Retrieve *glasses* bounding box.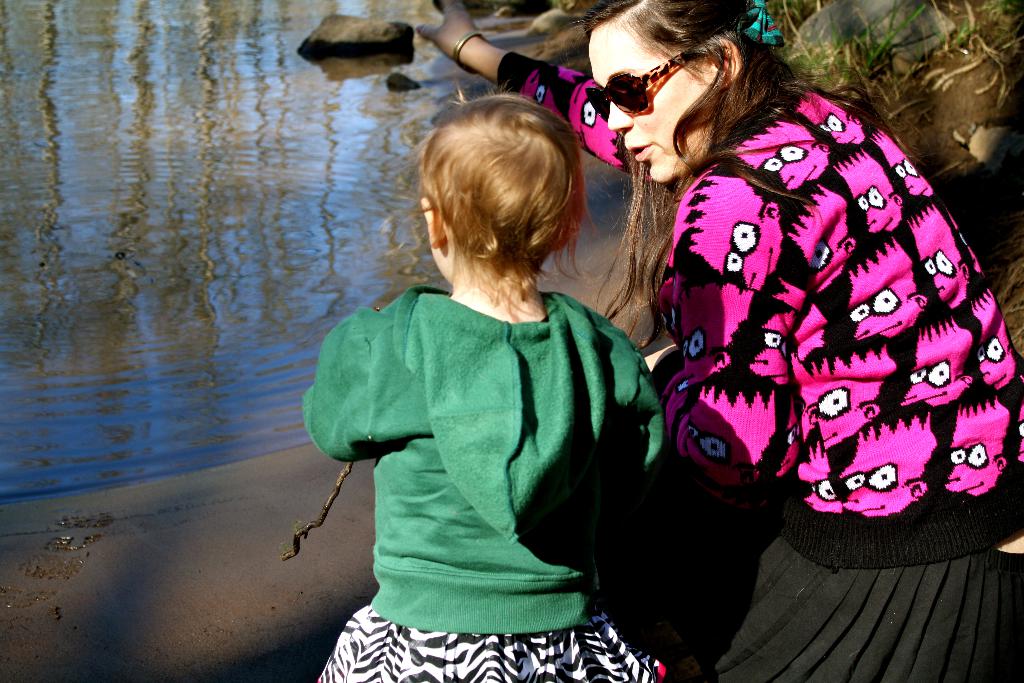
Bounding box: left=580, top=45, right=709, bottom=117.
